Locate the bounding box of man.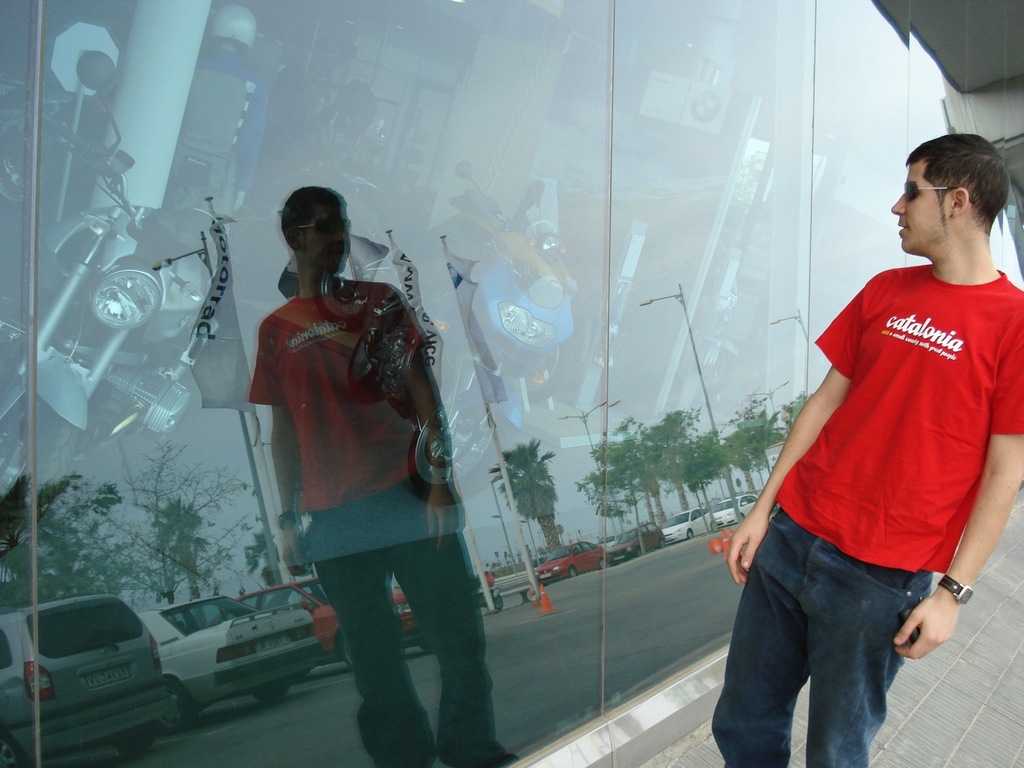
Bounding box: <box>722,138,1015,735</box>.
